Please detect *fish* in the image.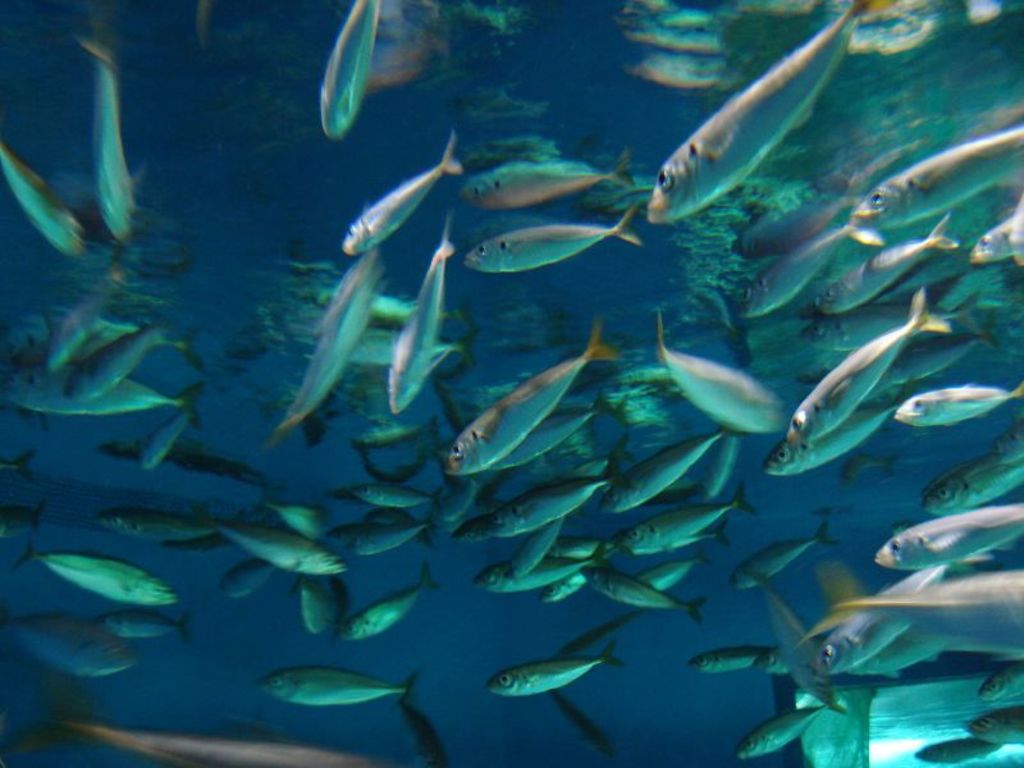
region(60, 325, 168, 402).
